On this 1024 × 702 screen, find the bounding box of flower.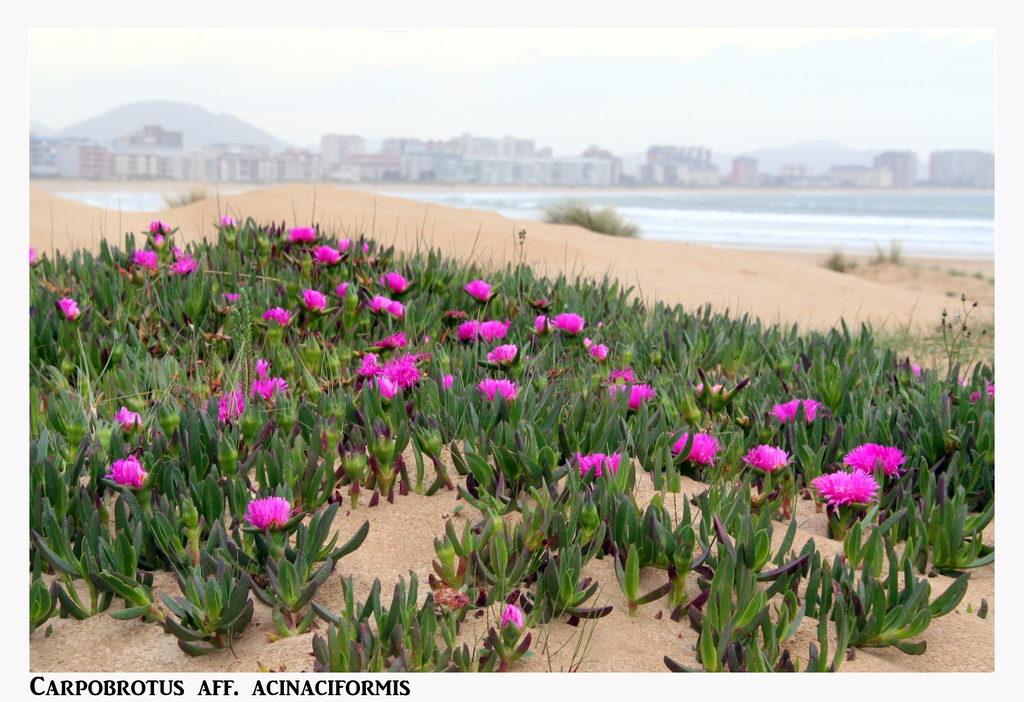
Bounding box: box=[479, 376, 518, 410].
